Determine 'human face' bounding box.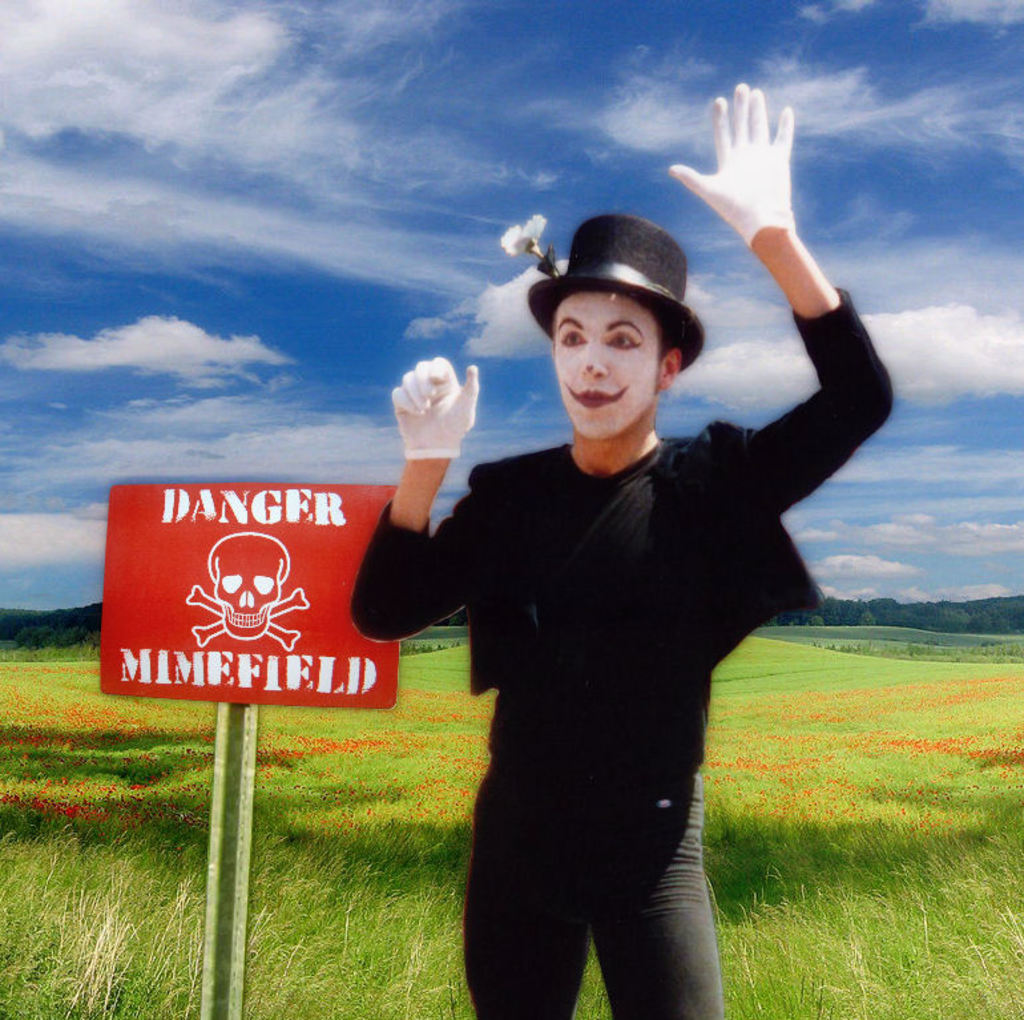
Determined: crop(555, 293, 662, 440).
